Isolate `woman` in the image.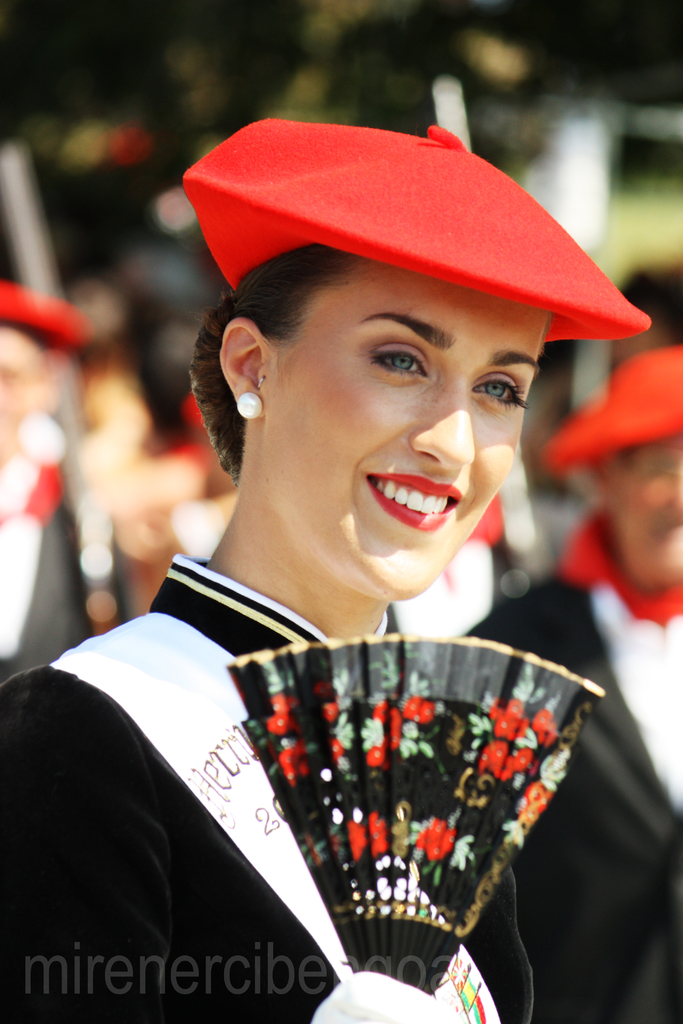
Isolated region: (0,126,682,1023).
